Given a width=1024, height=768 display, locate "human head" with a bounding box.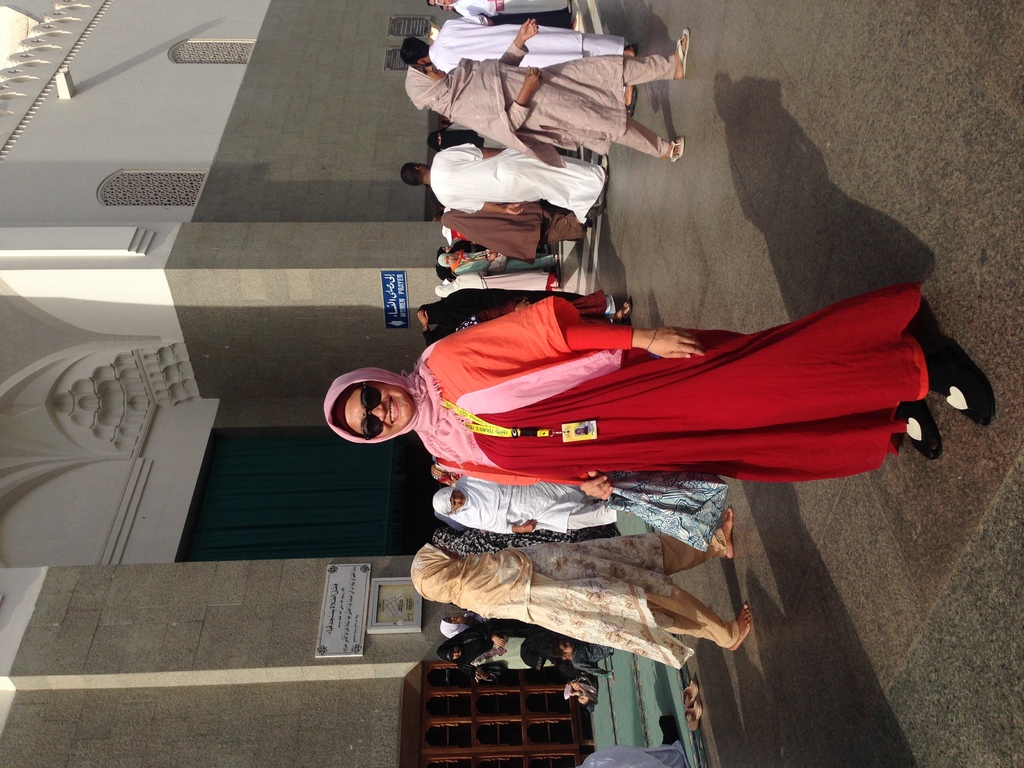
Located: {"x1": 434, "y1": 528, "x2": 460, "y2": 550}.
